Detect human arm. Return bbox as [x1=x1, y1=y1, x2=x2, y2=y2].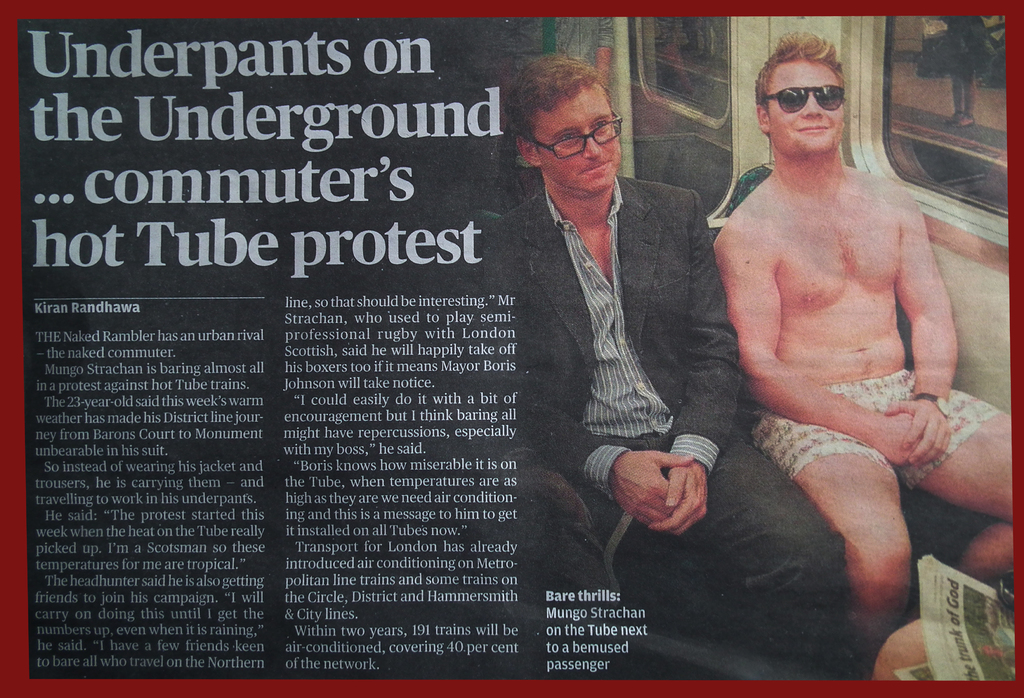
[x1=509, y1=221, x2=695, y2=530].
